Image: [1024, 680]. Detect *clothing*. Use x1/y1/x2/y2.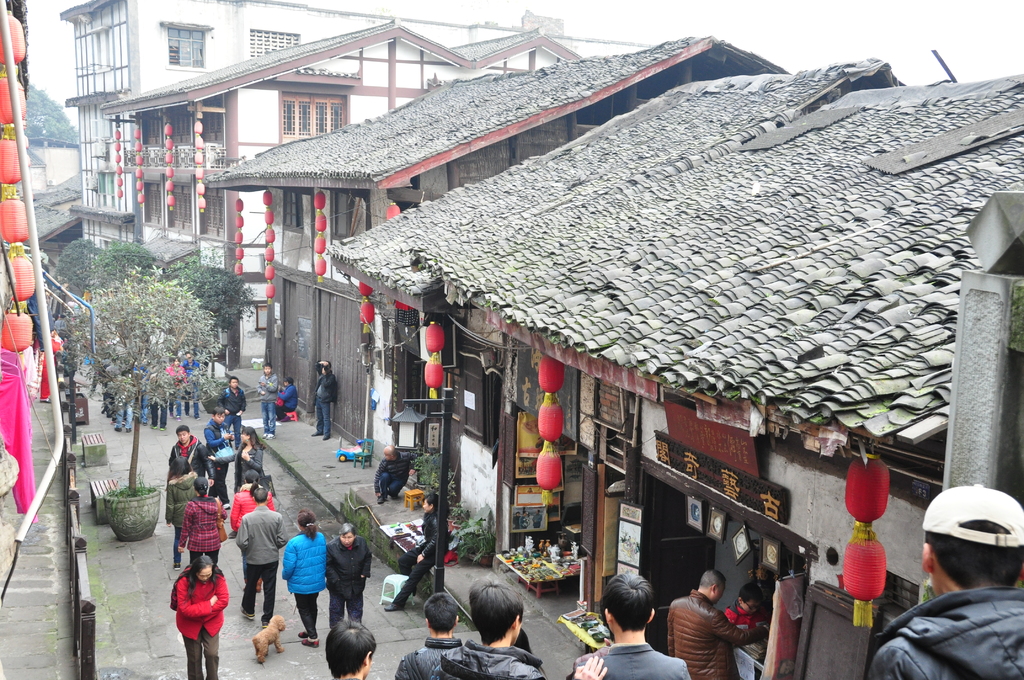
401/633/468/679.
